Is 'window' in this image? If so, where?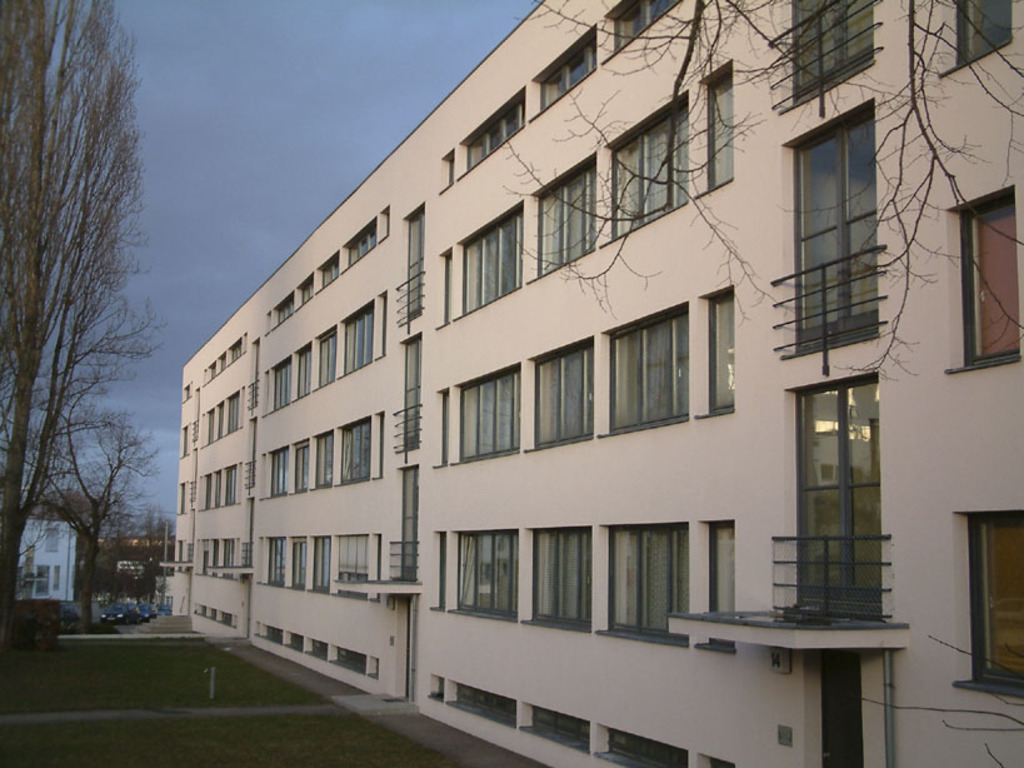
Yes, at box=[313, 532, 331, 593].
